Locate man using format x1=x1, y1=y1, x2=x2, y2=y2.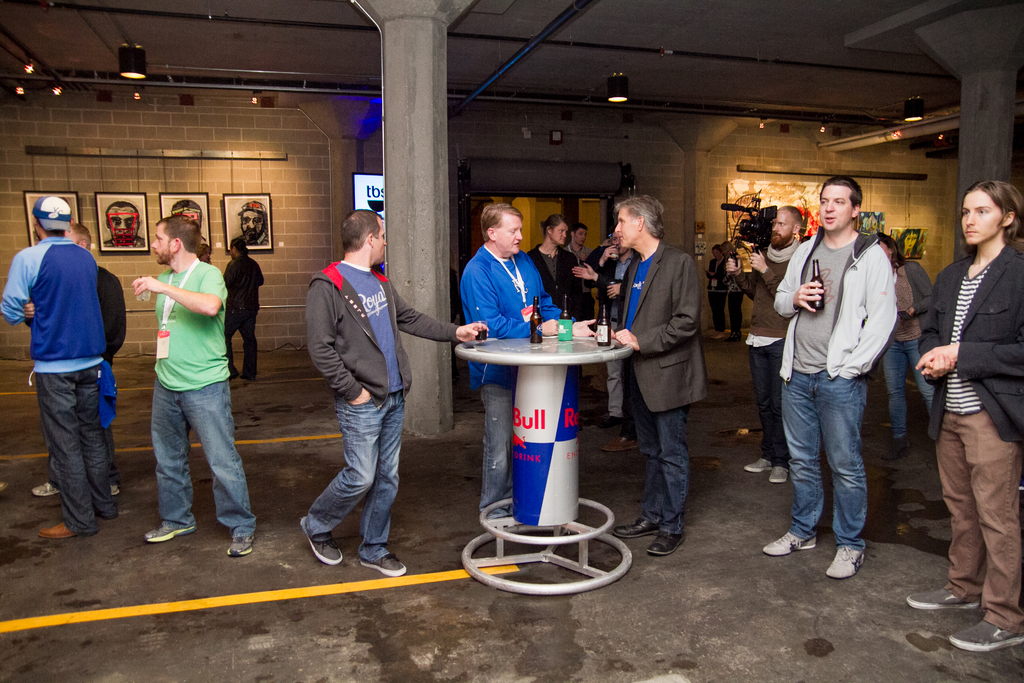
x1=161, y1=204, x2=205, y2=252.
